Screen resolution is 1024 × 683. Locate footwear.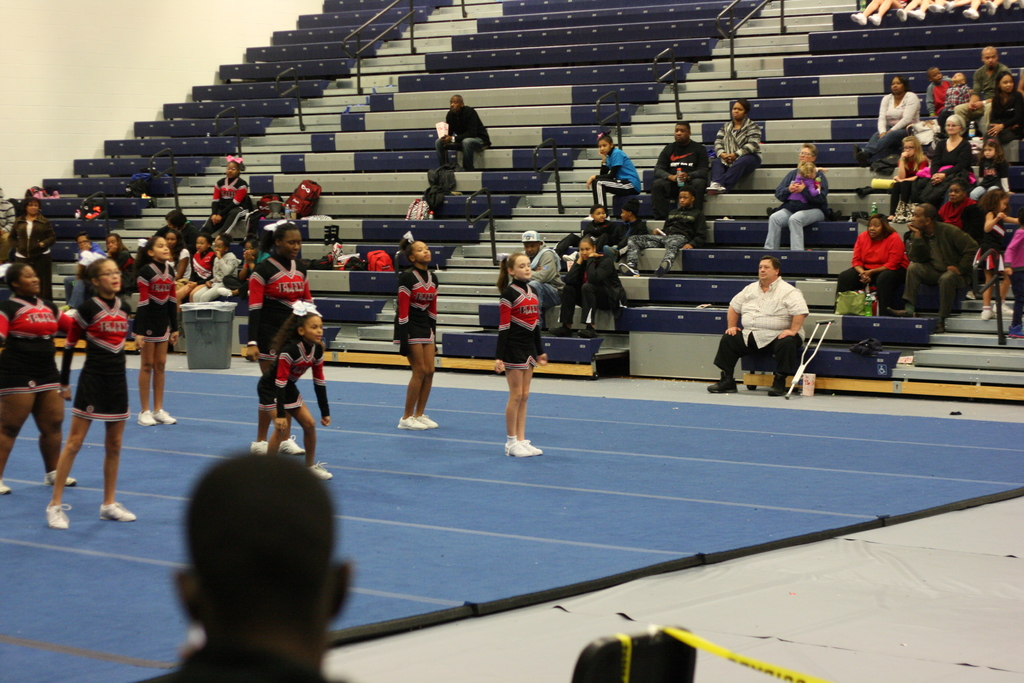
(764, 372, 786, 399).
